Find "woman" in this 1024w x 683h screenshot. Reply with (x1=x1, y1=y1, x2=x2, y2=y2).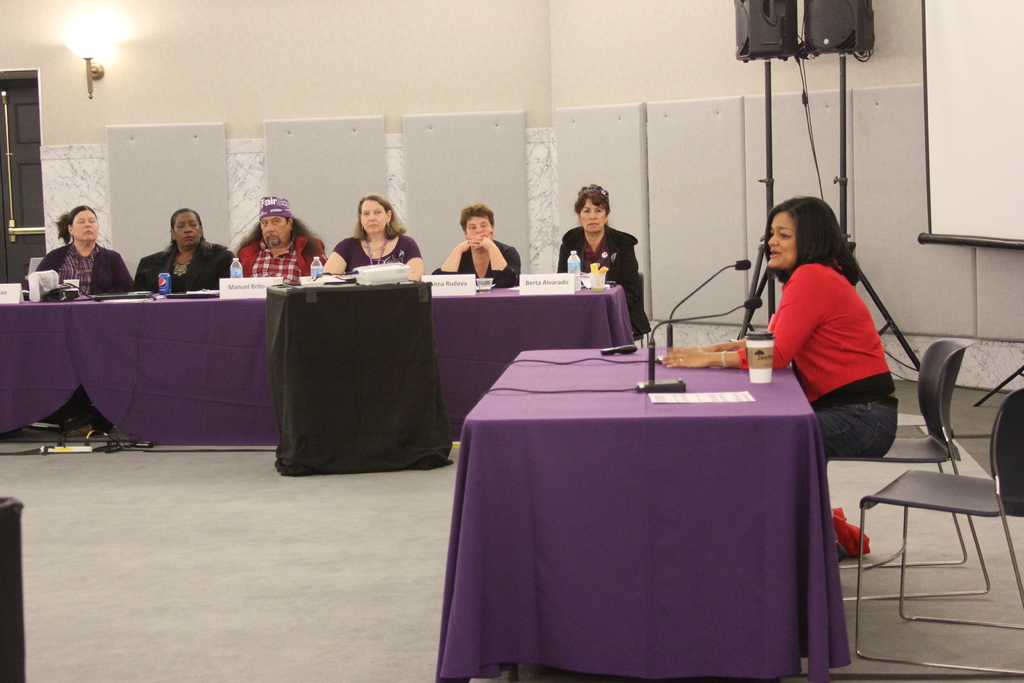
(x1=431, y1=204, x2=522, y2=290).
